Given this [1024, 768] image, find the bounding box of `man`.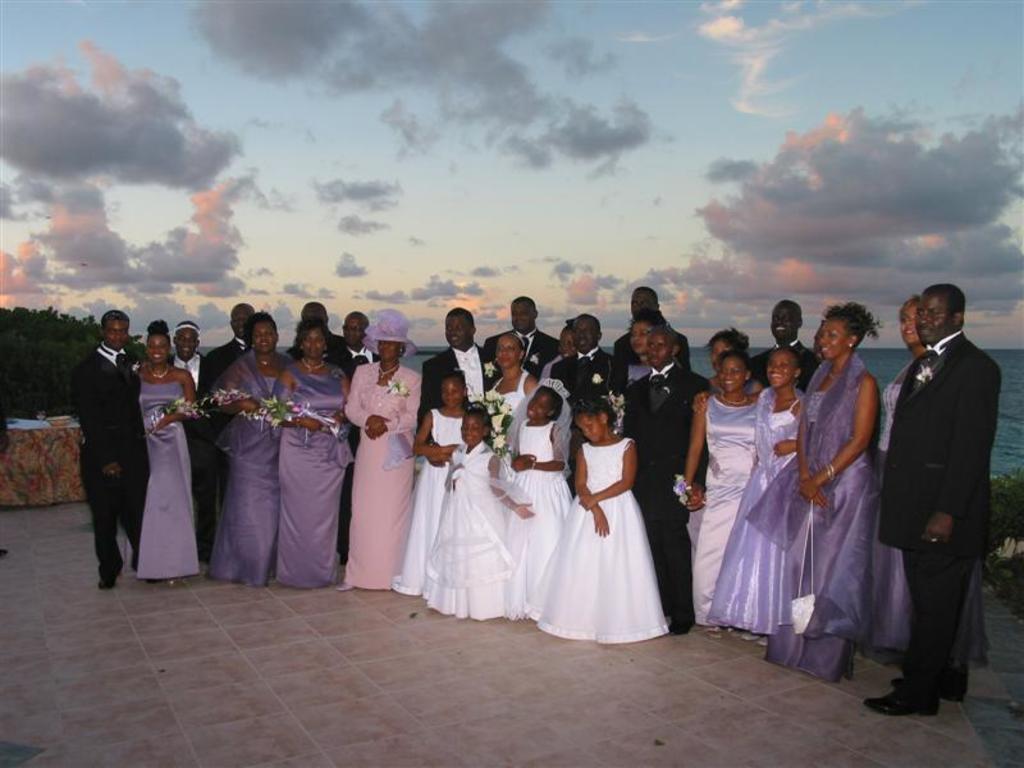
detection(63, 311, 140, 584).
